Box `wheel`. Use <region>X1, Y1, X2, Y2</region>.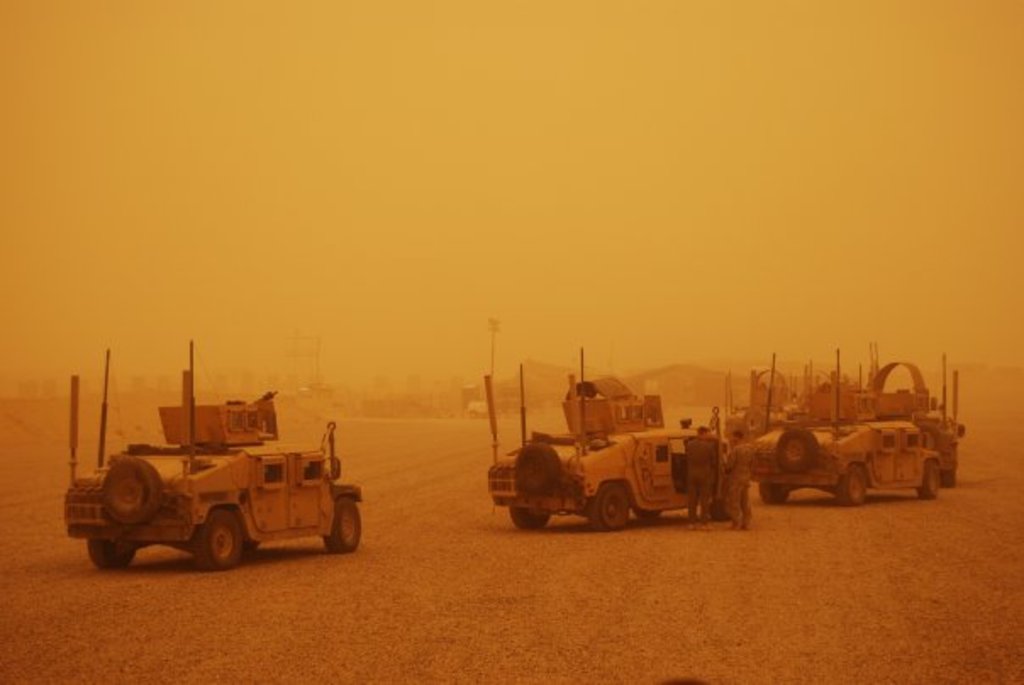
<region>775, 431, 817, 471</region>.
